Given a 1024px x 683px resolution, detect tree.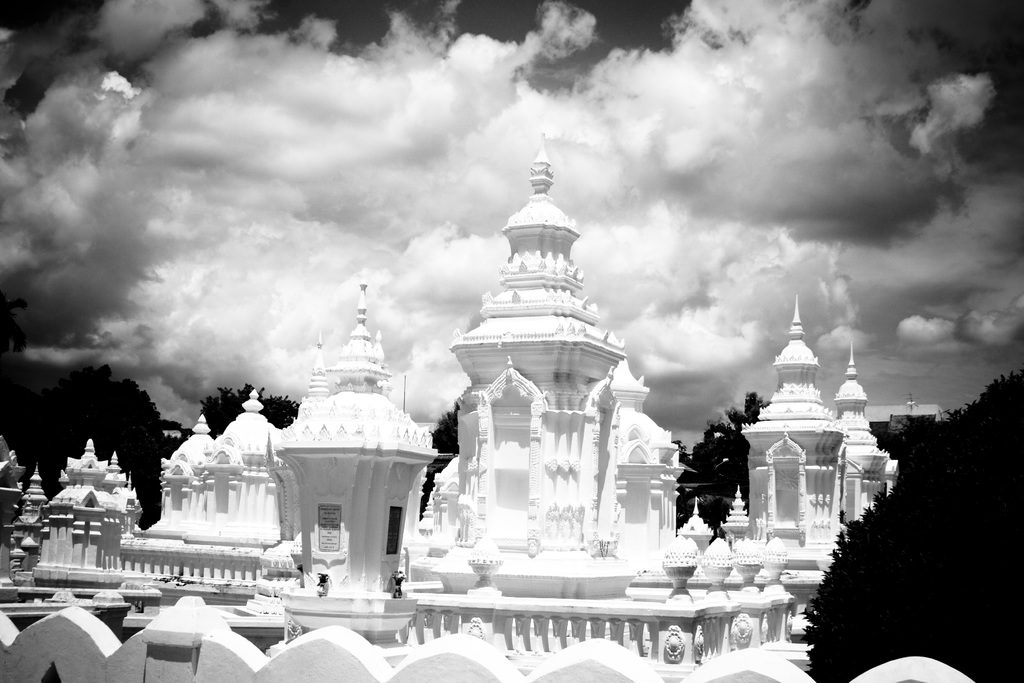
[804, 412, 1005, 662].
